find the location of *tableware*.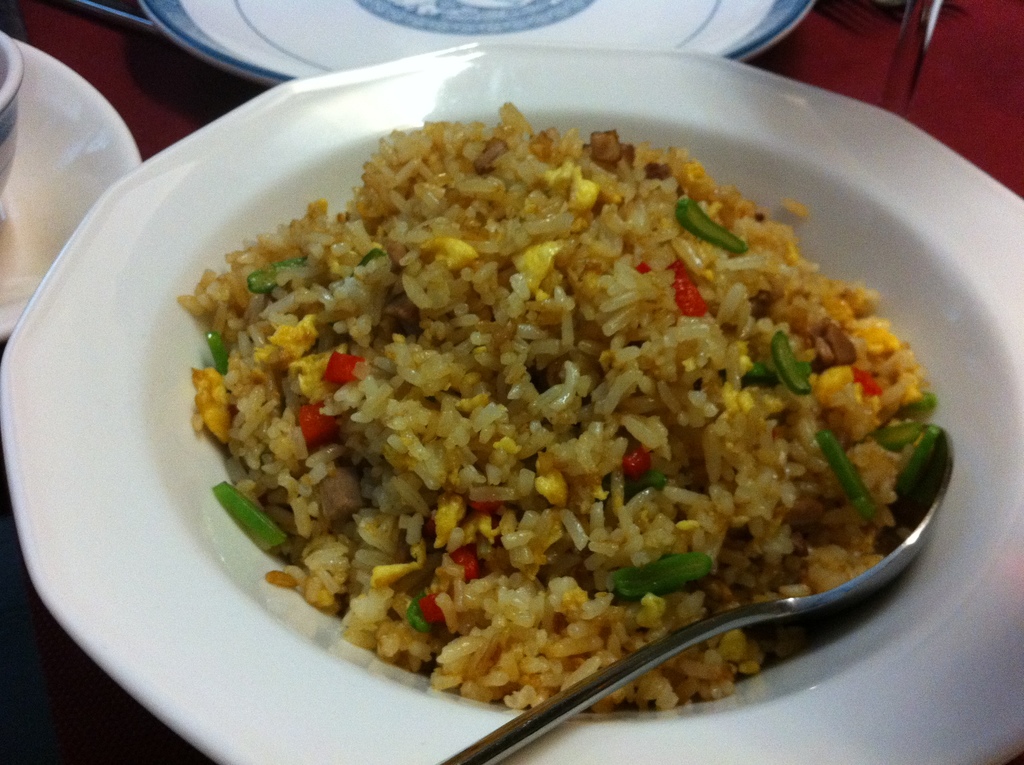
Location: 434,424,960,758.
